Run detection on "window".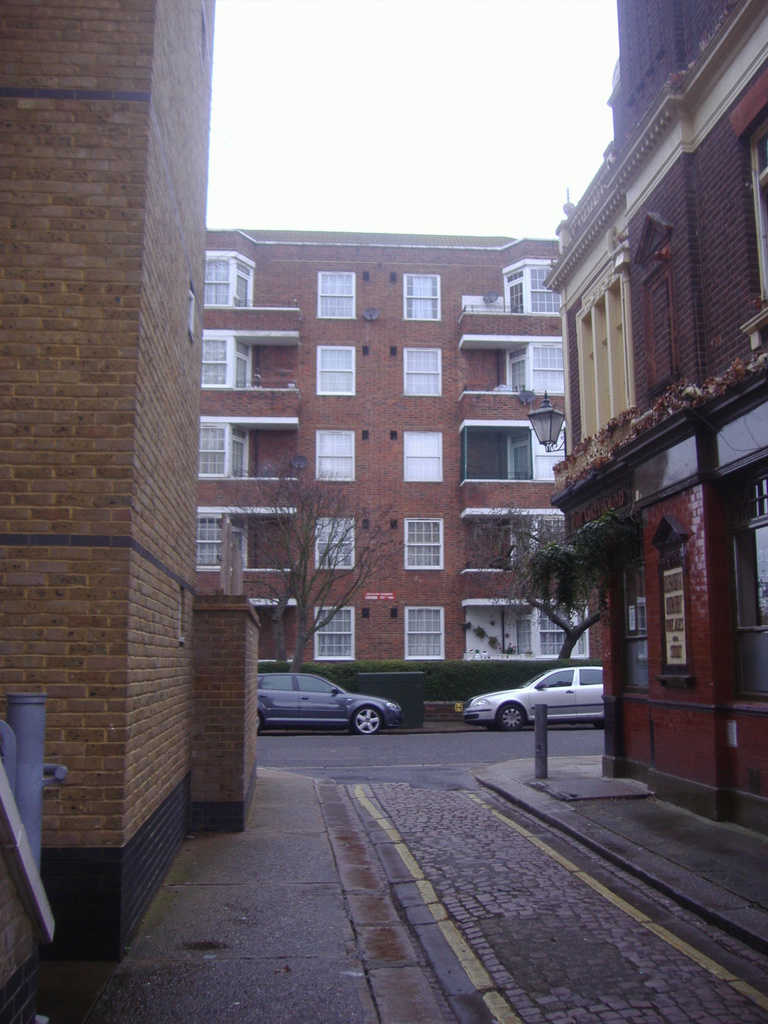
Result: (x1=403, y1=348, x2=441, y2=397).
